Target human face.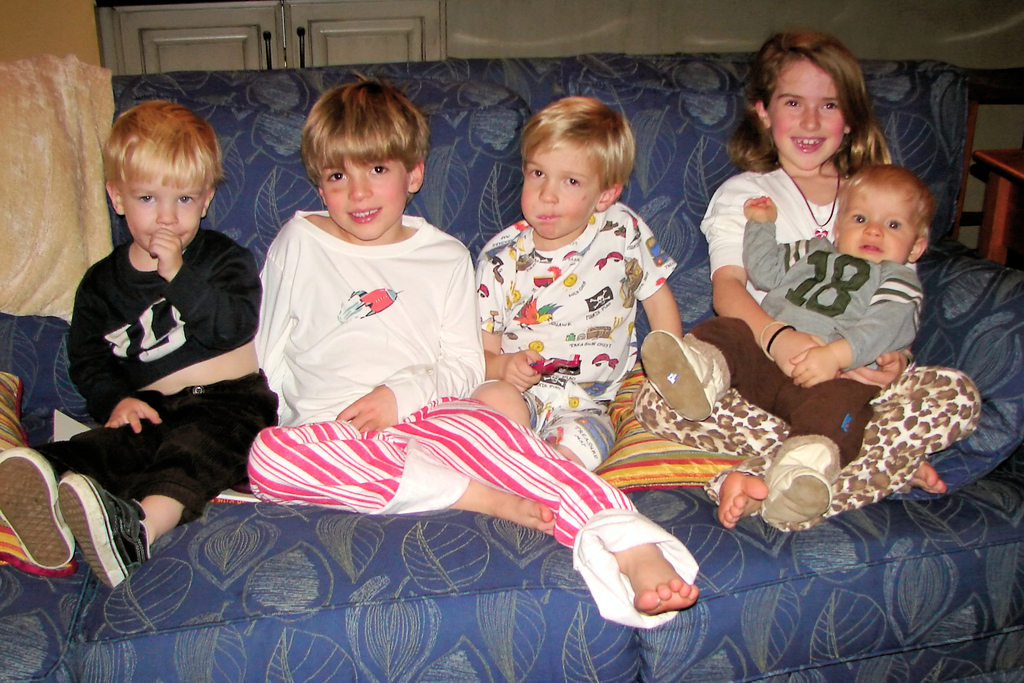
Target region: BBox(840, 186, 919, 261).
